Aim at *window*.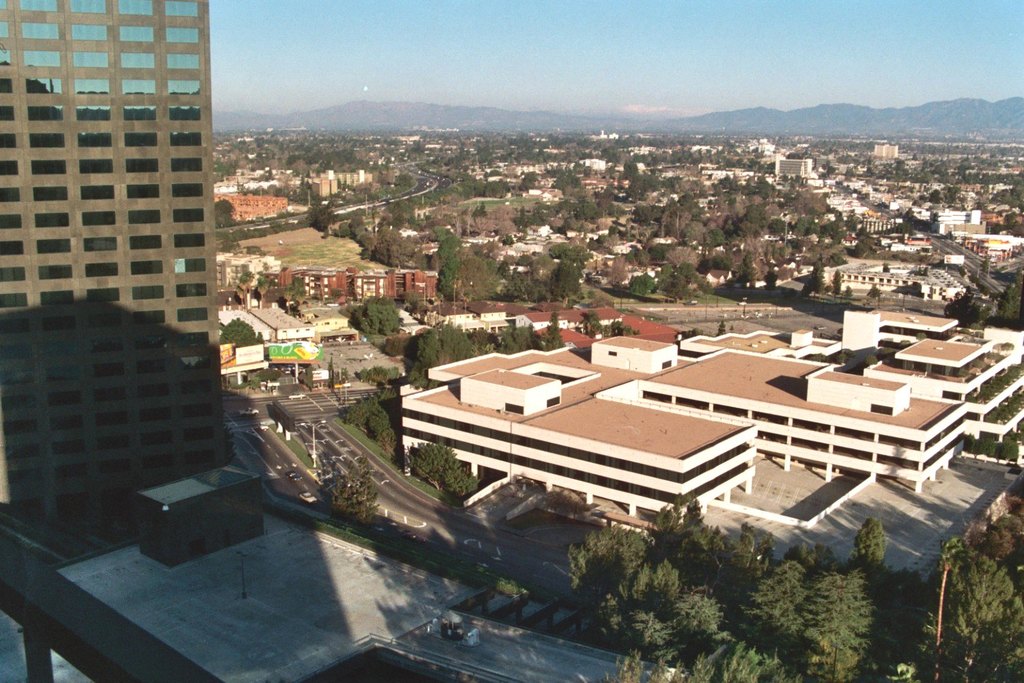
Aimed at left=0, top=77, right=15, bottom=93.
